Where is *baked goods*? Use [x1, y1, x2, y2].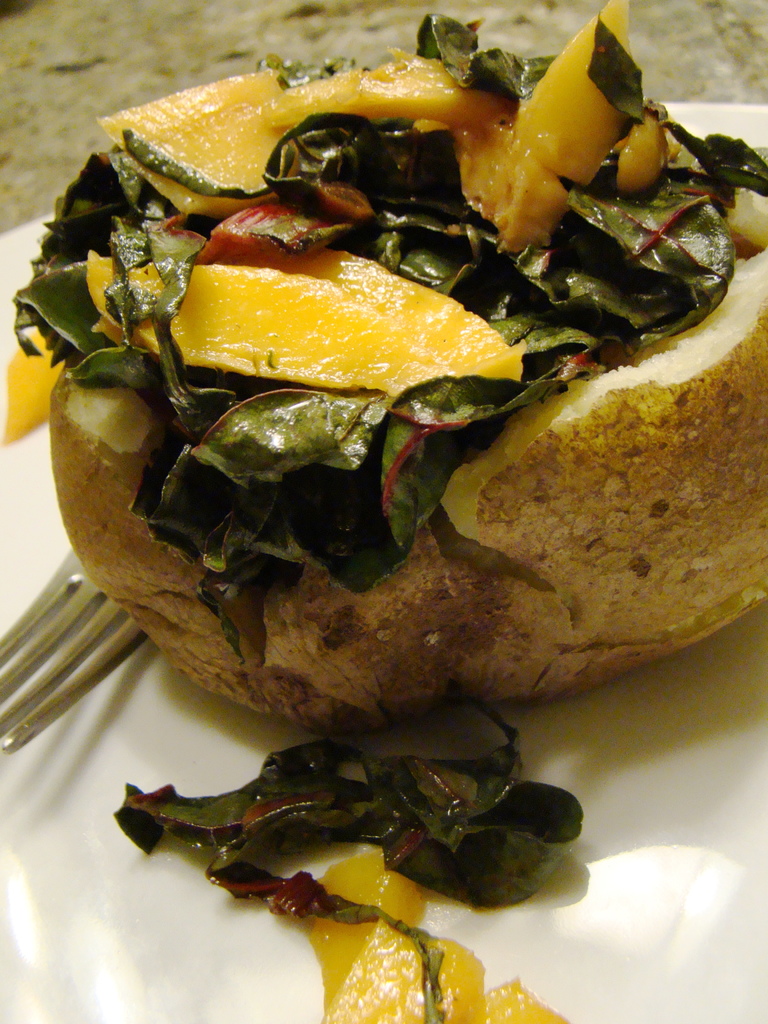
[60, 25, 767, 726].
